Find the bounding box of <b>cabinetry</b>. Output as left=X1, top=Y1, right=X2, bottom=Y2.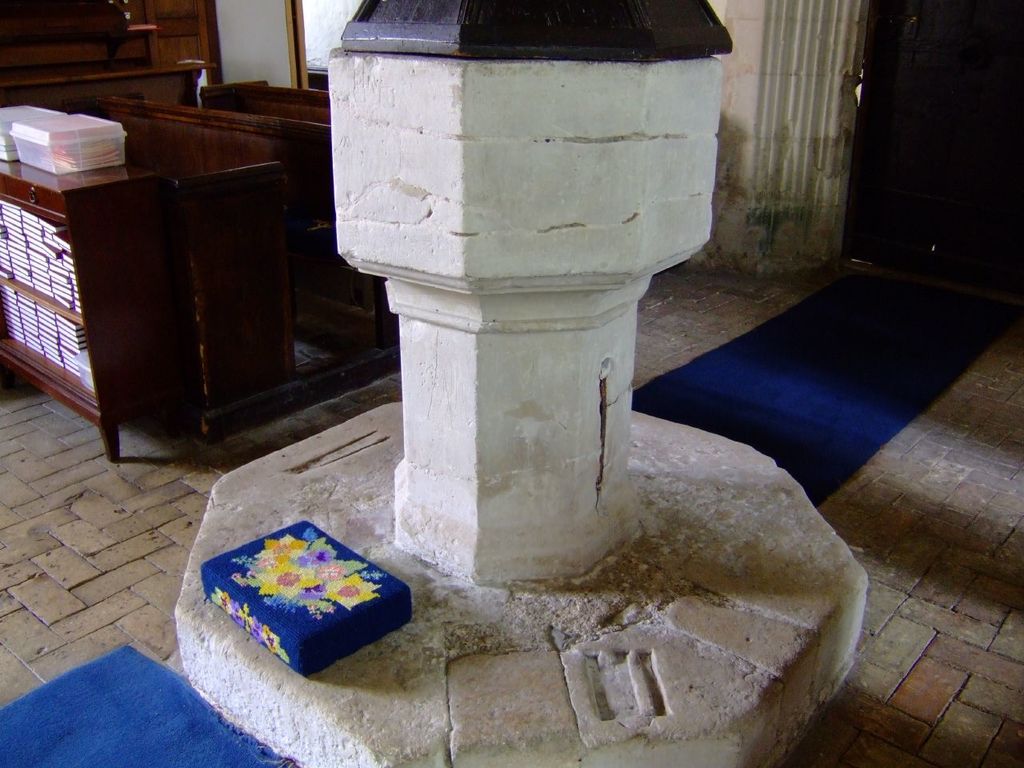
left=0, top=98, right=310, bottom=470.
